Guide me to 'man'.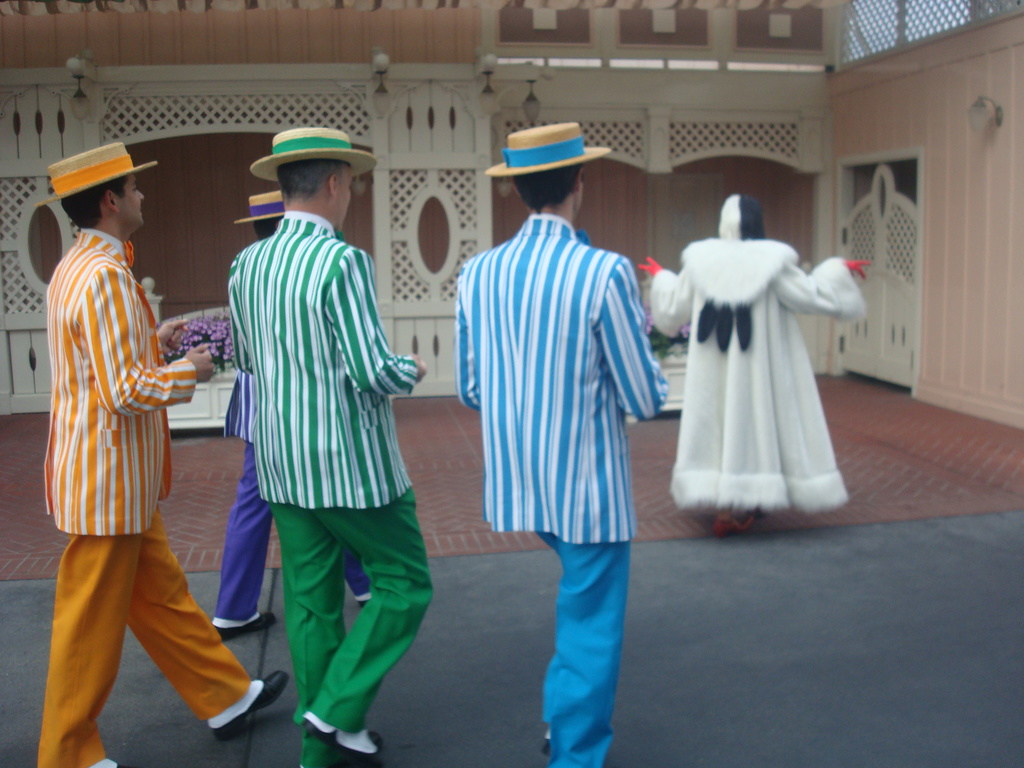
Guidance: bbox=[456, 120, 665, 767].
